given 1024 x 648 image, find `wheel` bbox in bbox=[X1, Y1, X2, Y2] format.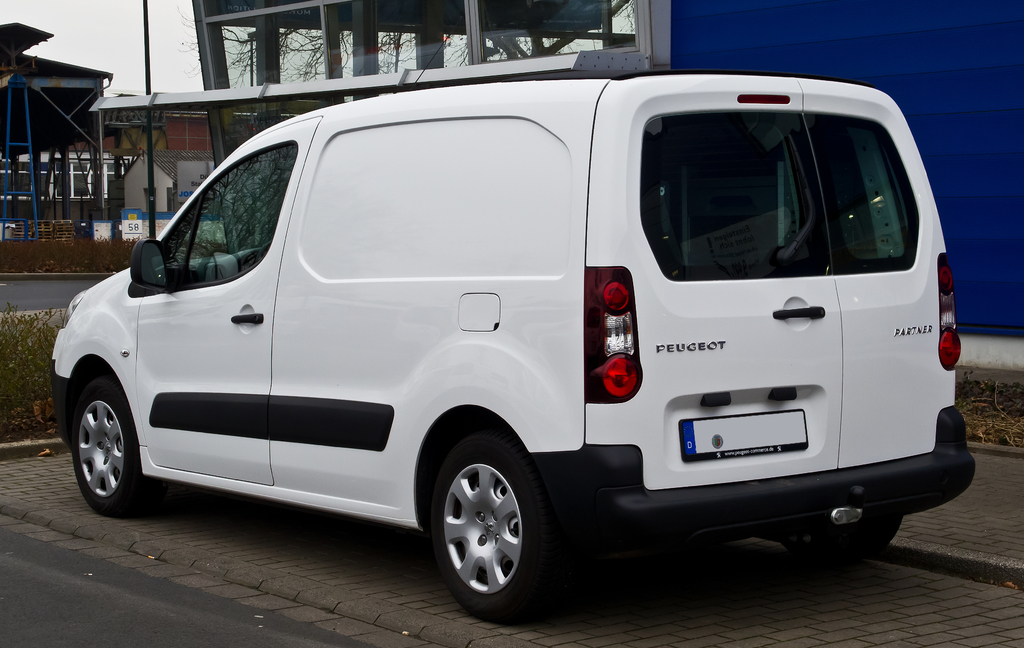
bbox=[68, 376, 164, 504].
